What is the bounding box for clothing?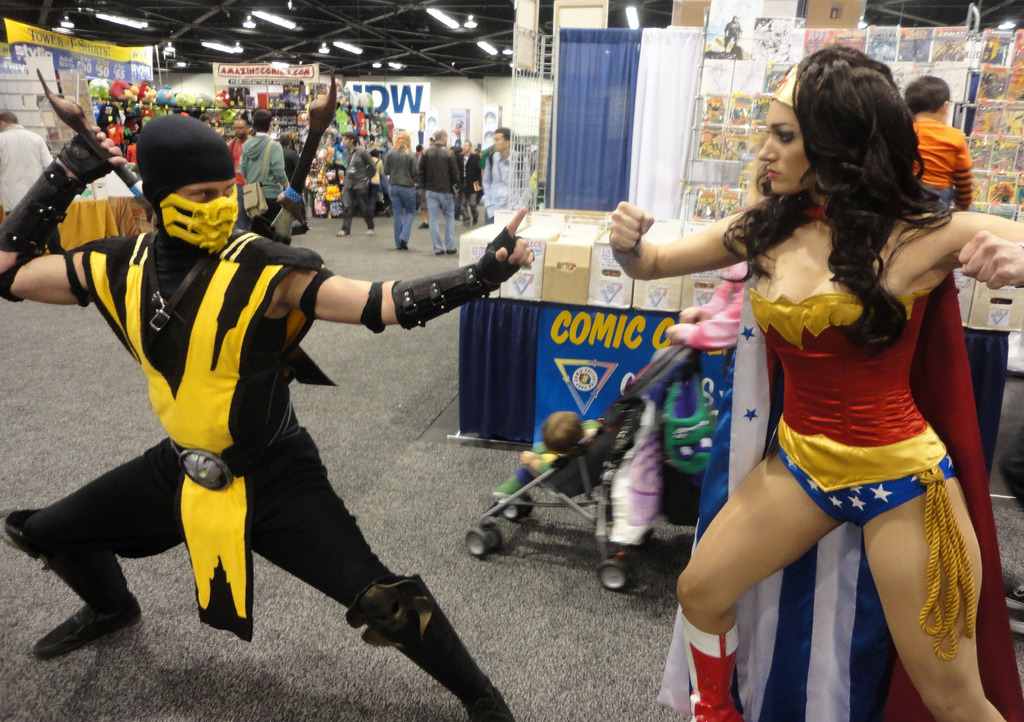
detection(0, 150, 515, 721).
